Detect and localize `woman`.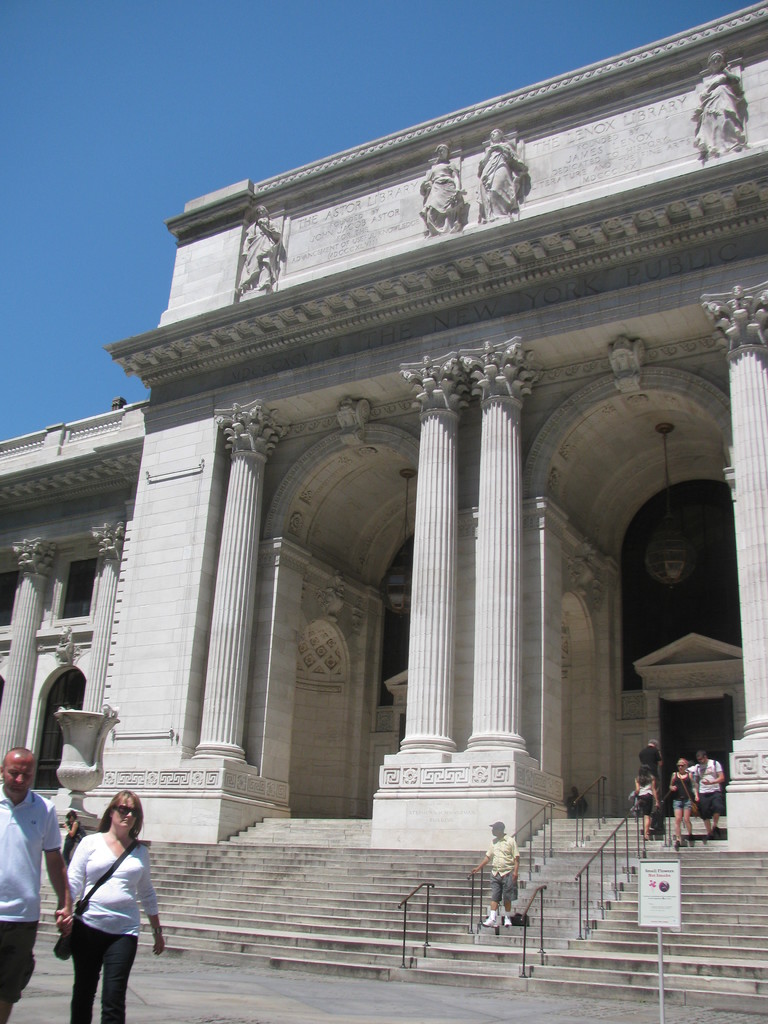
Localized at [667, 758, 698, 846].
